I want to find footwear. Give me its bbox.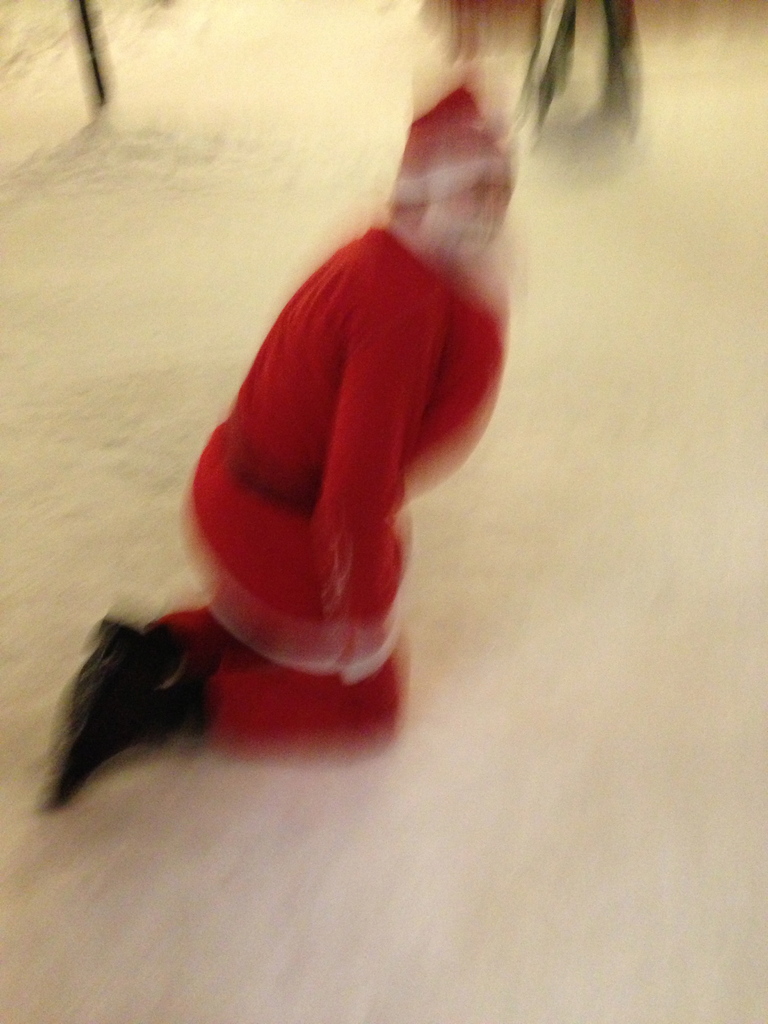
(57,616,195,800).
